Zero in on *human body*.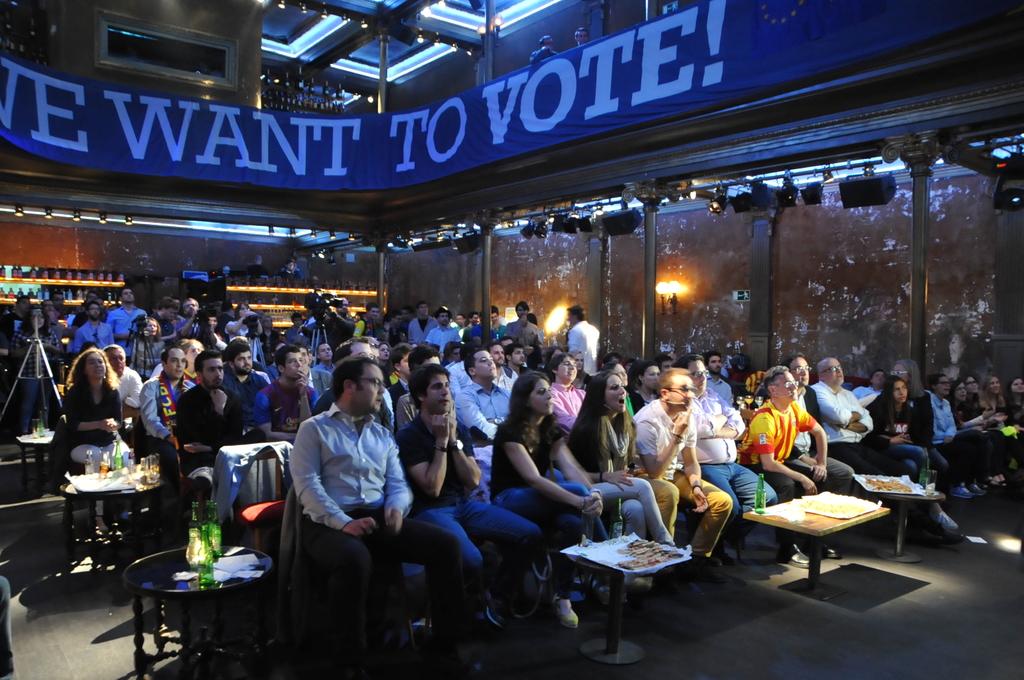
Zeroed in: region(573, 408, 678, 601).
